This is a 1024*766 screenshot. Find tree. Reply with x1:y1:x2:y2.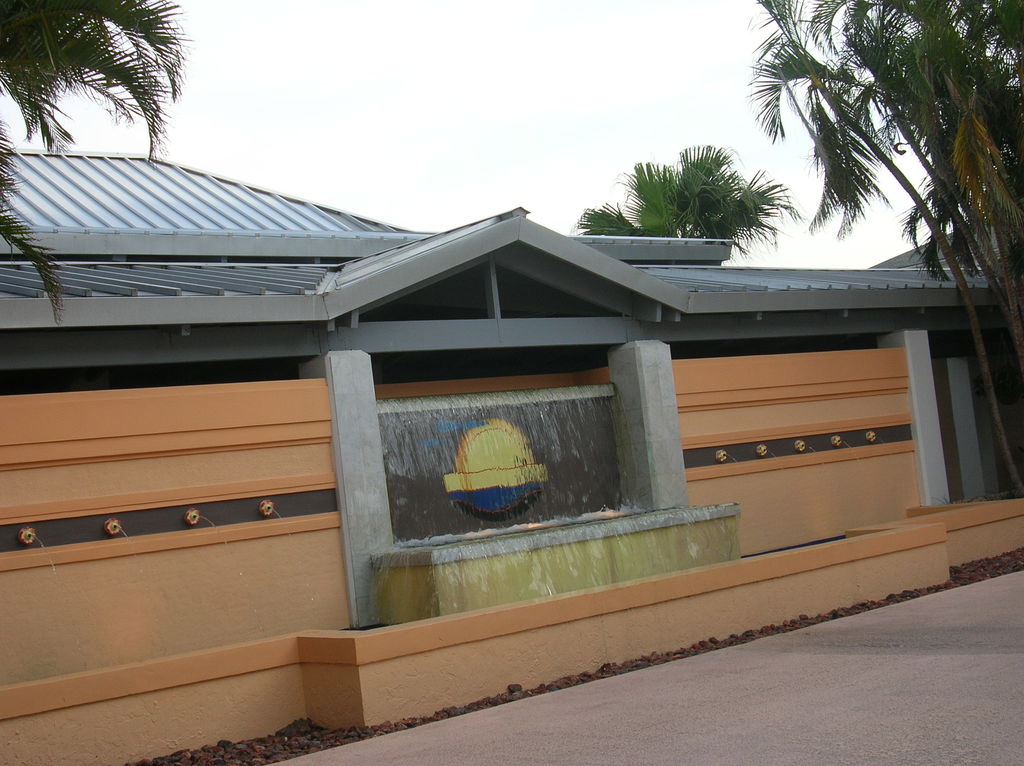
741:0:1023:496.
